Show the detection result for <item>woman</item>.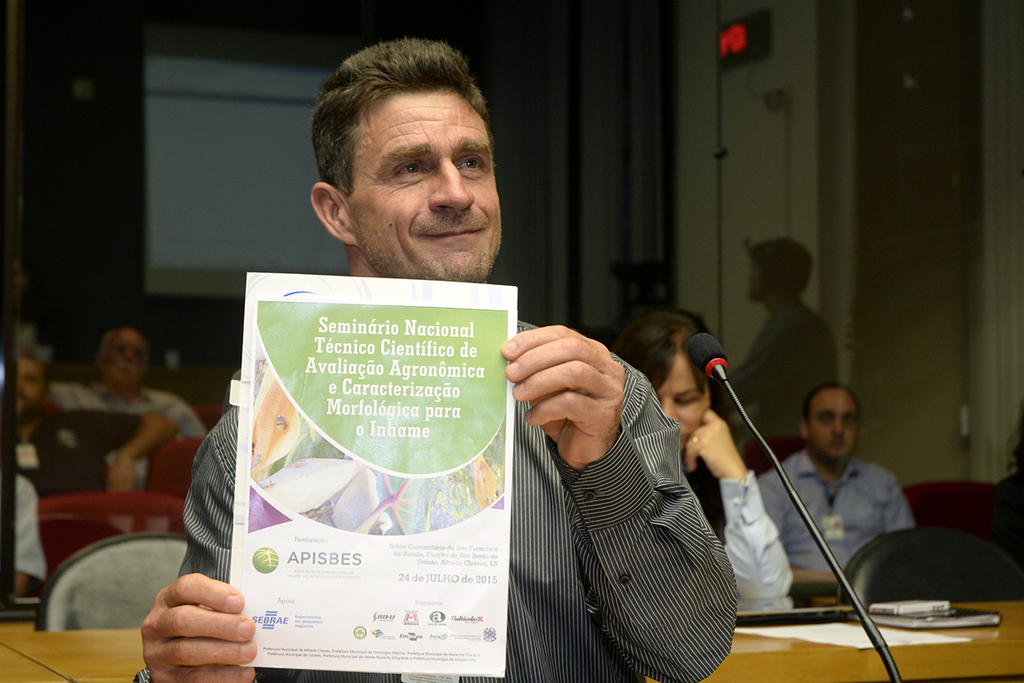
pyautogui.locateOnScreen(611, 315, 795, 623).
